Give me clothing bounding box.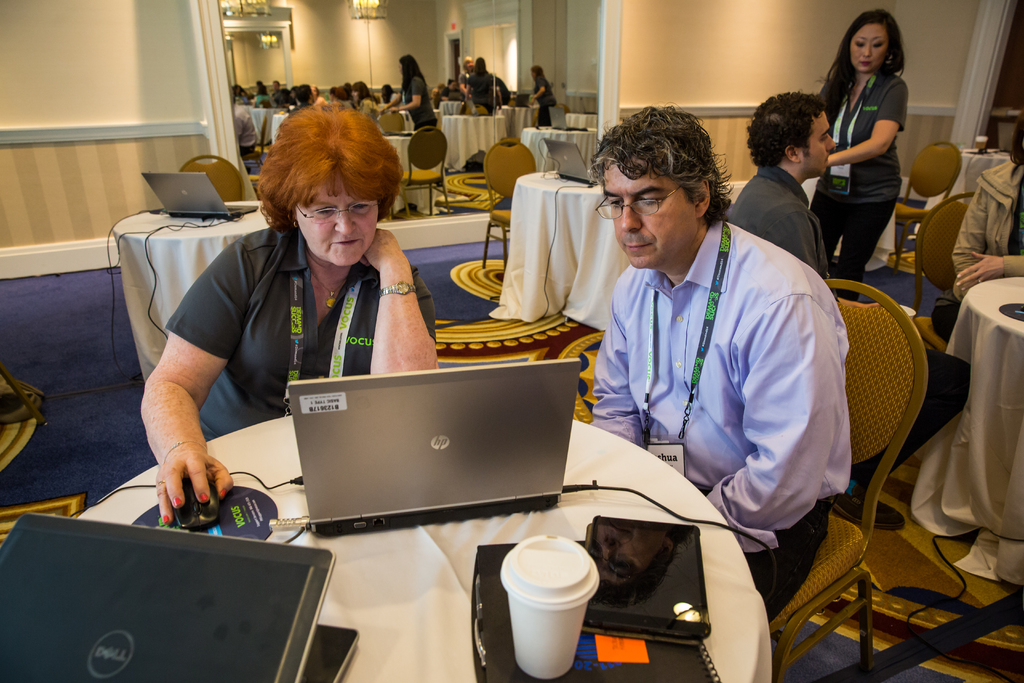
566,165,858,559.
